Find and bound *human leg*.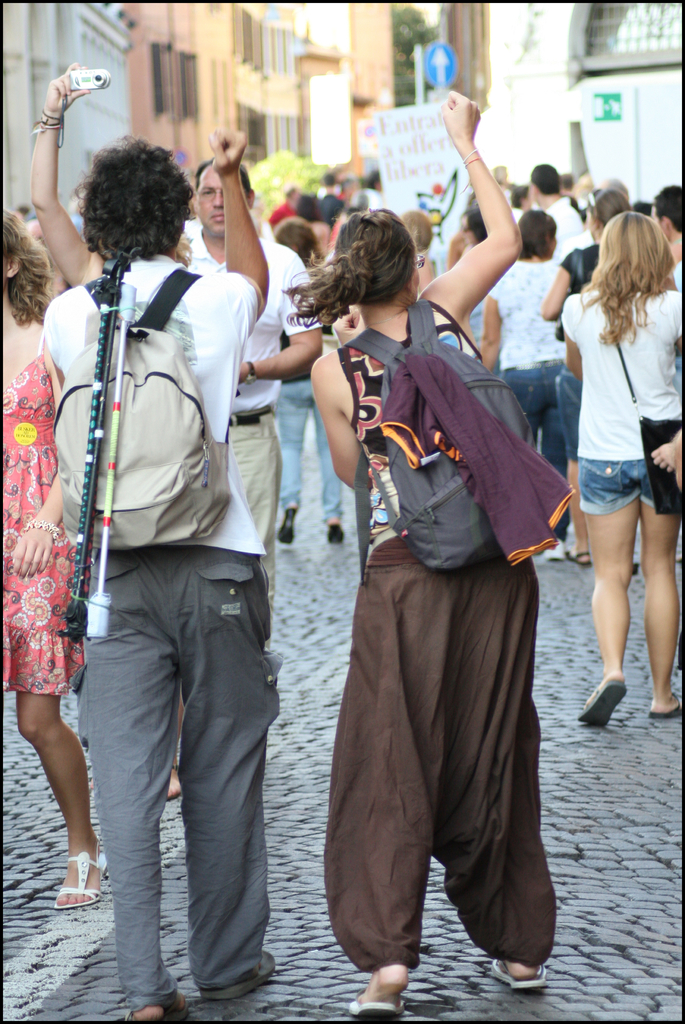
Bound: (577, 459, 640, 726).
